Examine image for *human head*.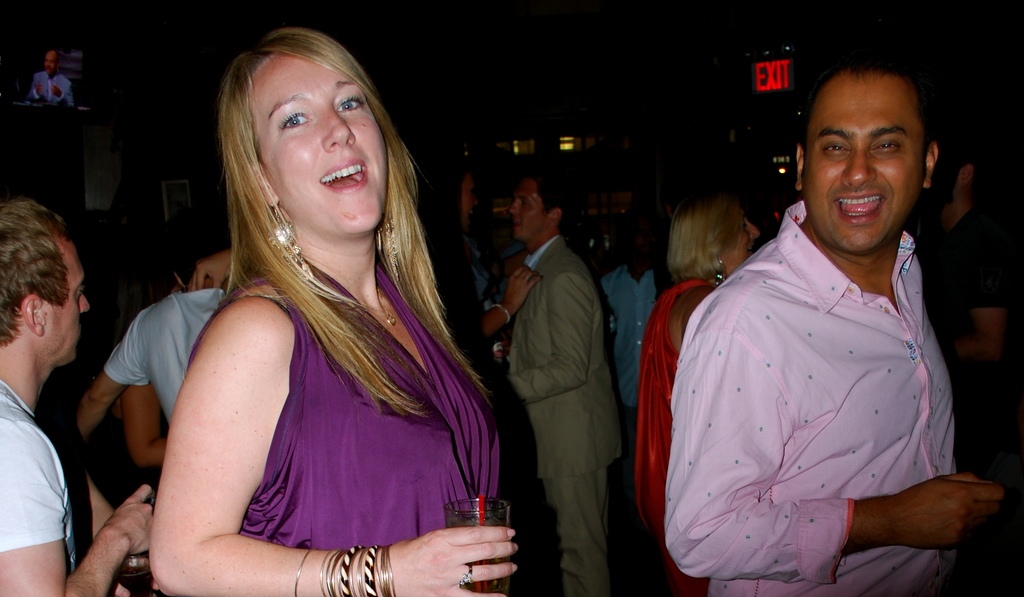
Examination result: x1=666, y1=196, x2=757, y2=283.
